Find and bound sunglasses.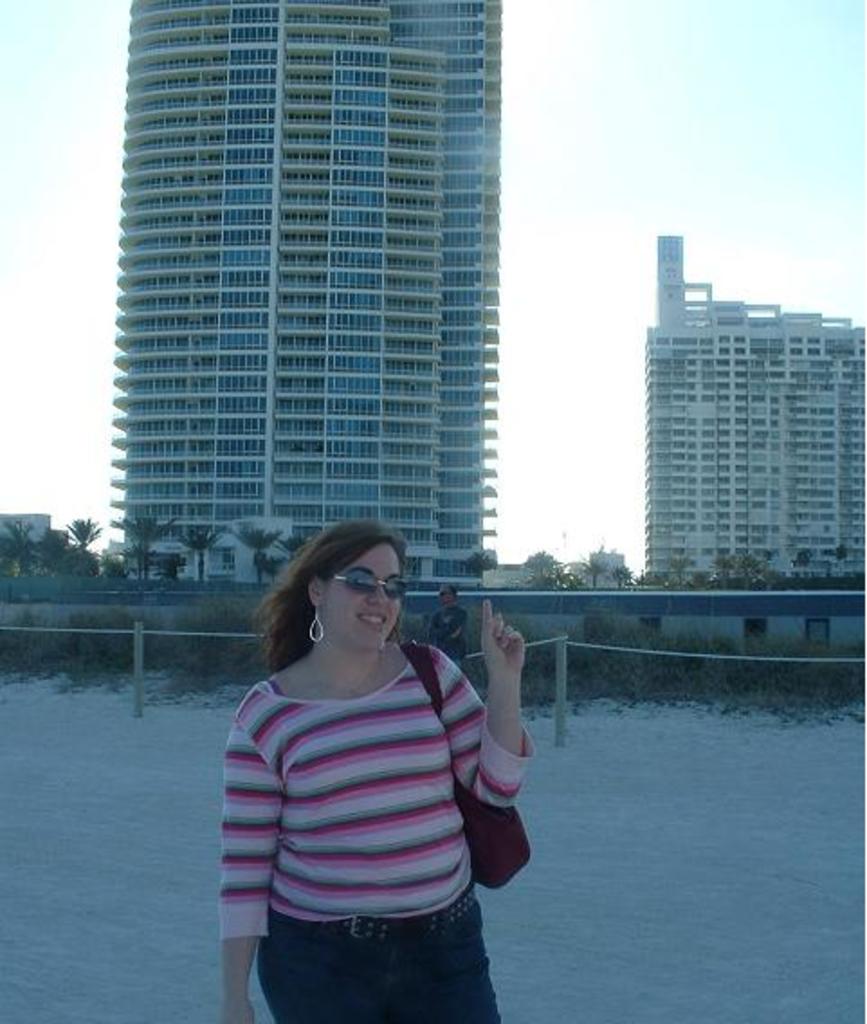
Bound: bbox=[328, 571, 415, 599].
